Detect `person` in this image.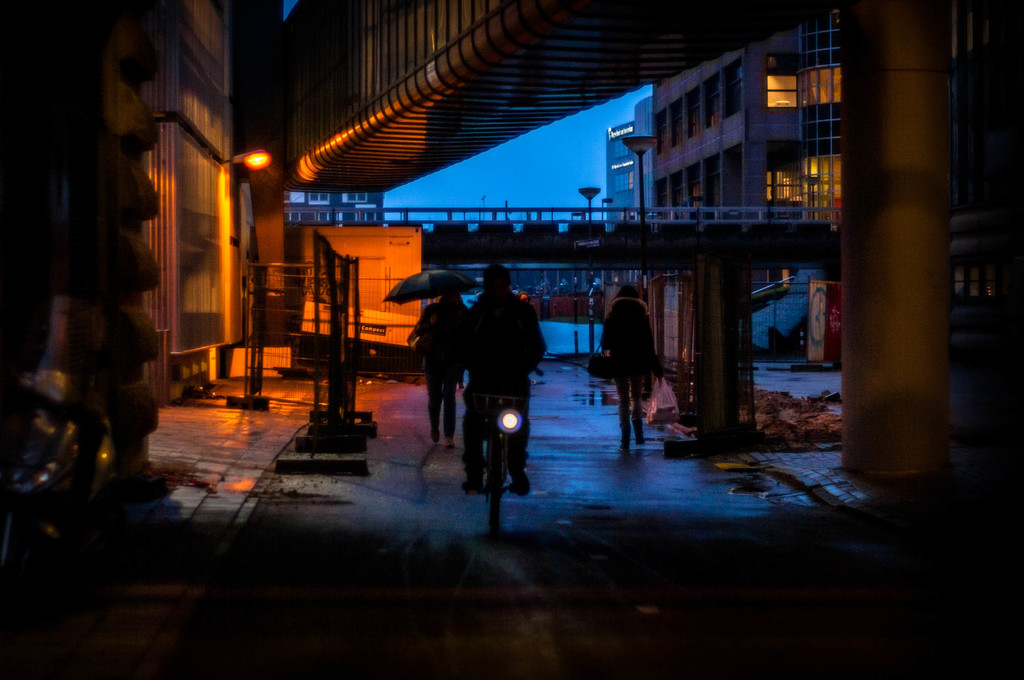
Detection: bbox=[454, 265, 546, 501].
